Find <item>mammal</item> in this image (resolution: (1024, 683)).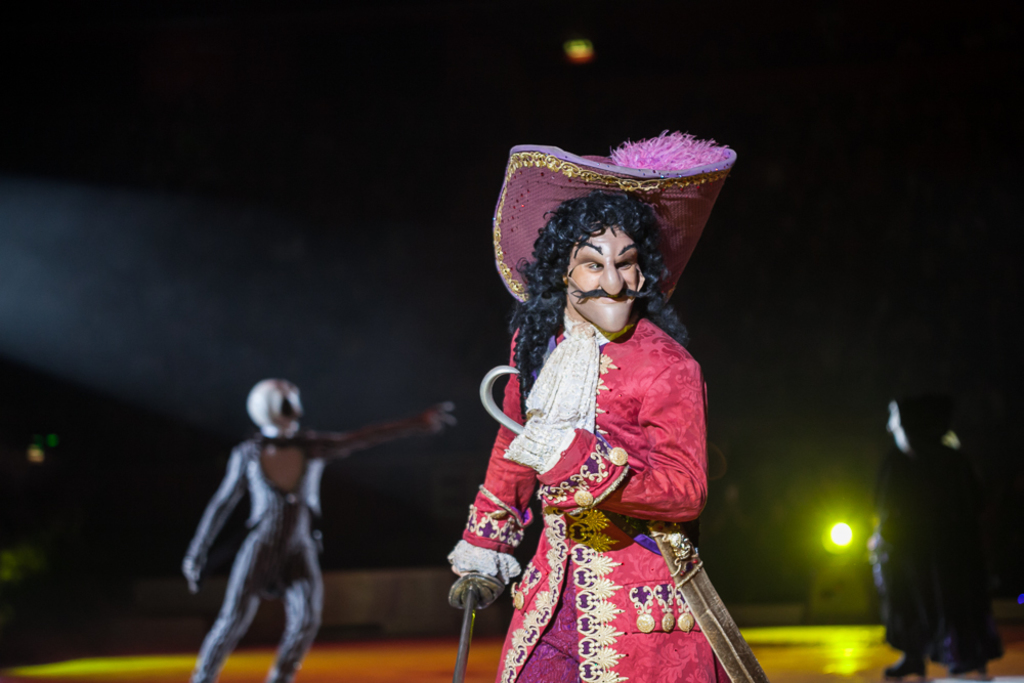
<box>869,404,1017,682</box>.
